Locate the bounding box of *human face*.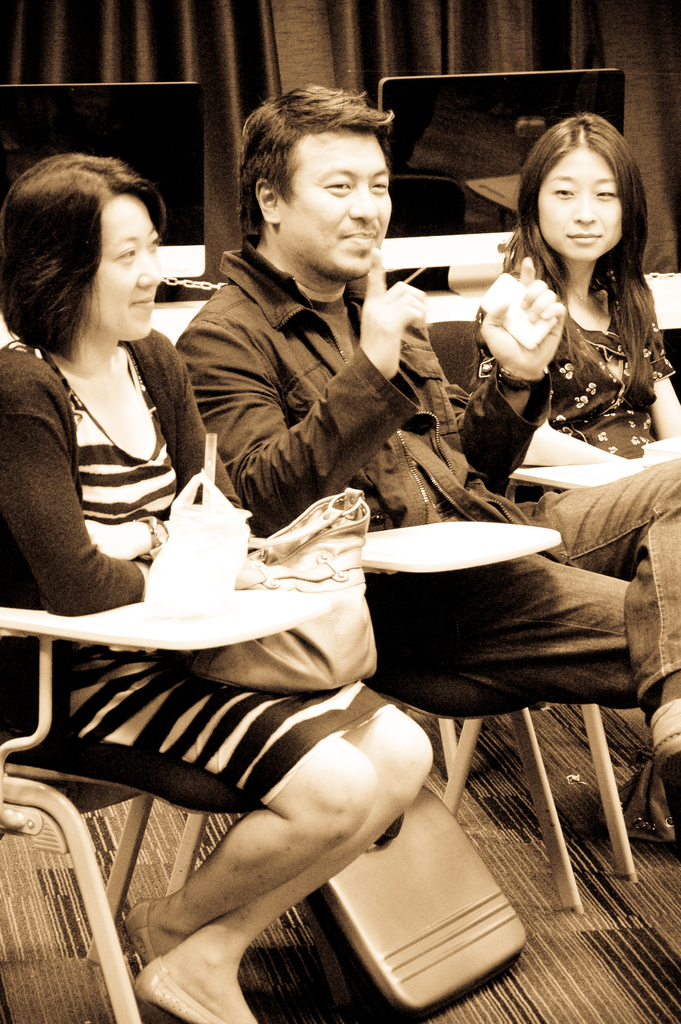
Bounding box: 286:120:390:282.
